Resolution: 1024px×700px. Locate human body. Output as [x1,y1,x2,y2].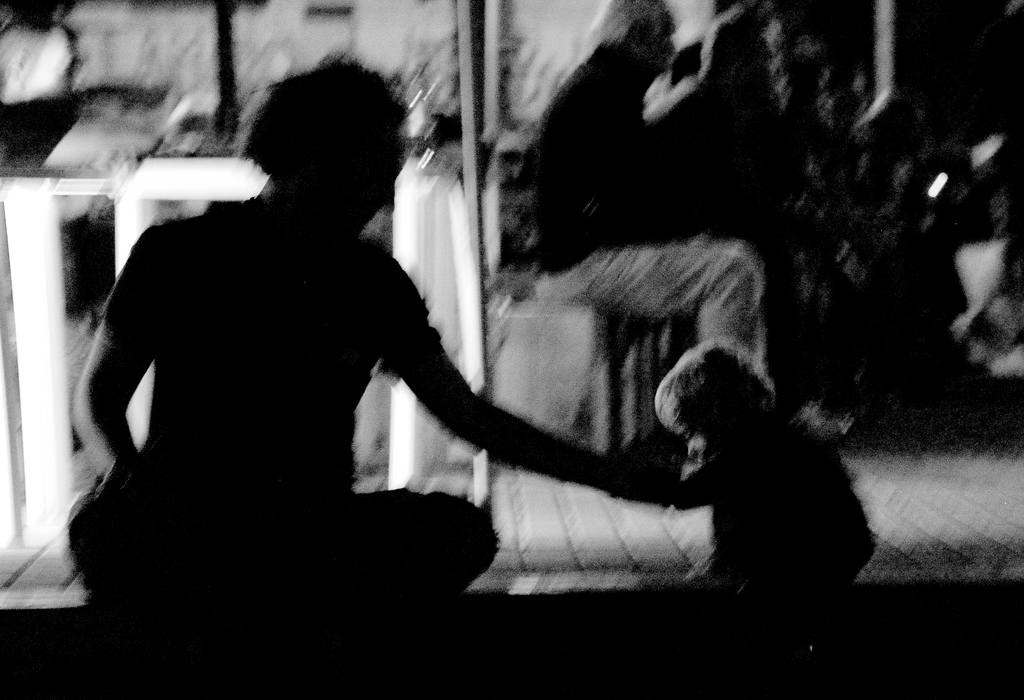
[517,0,780,437].
